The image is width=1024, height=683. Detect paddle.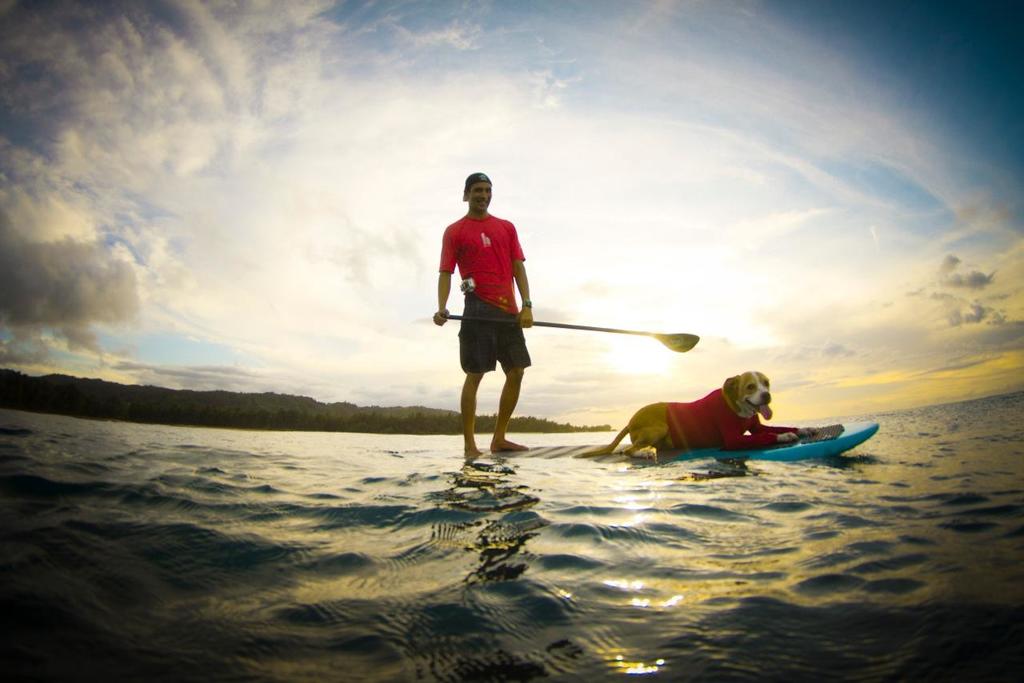
Detection: 522 265 650 464.
